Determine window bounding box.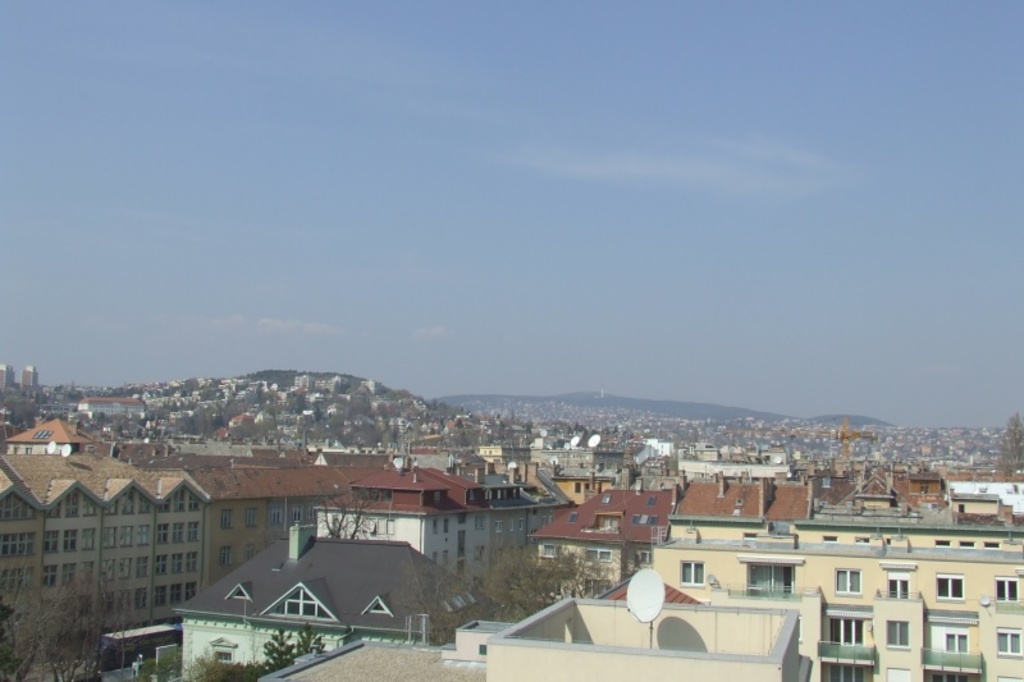
Determined: [x1=60, y1=491, x2=82, y2=519].
